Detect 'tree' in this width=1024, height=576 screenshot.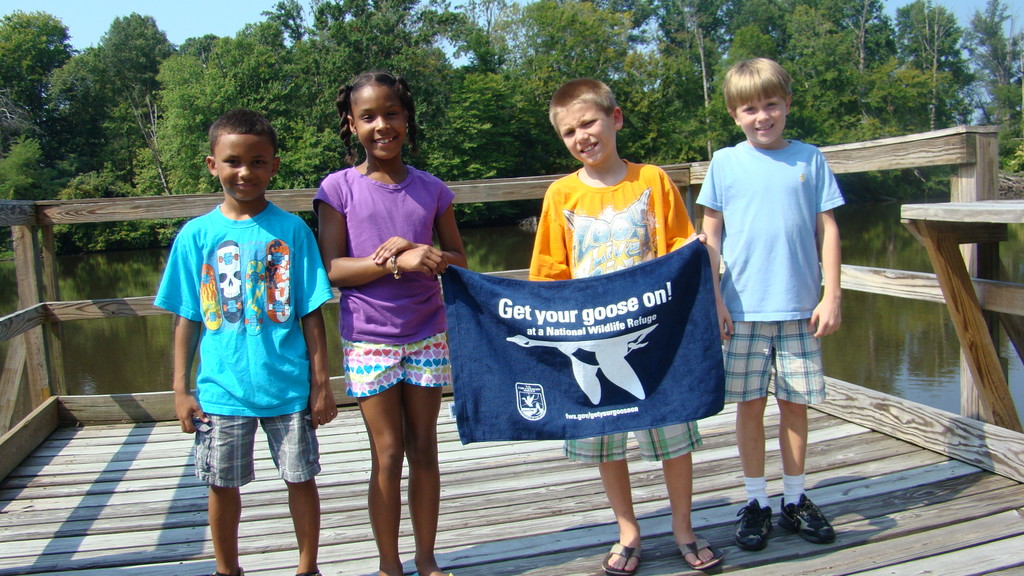
Detection: <region>0, 8, 83, 157</region>.
